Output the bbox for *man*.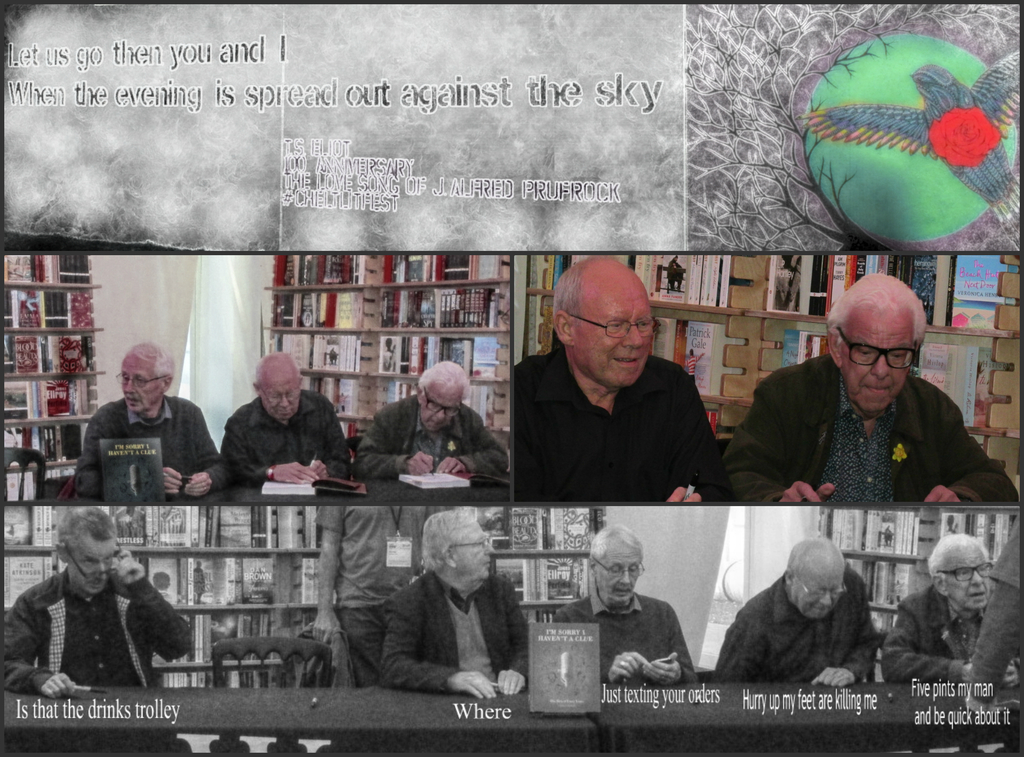
bbox=[74, 336, 223, 502].
